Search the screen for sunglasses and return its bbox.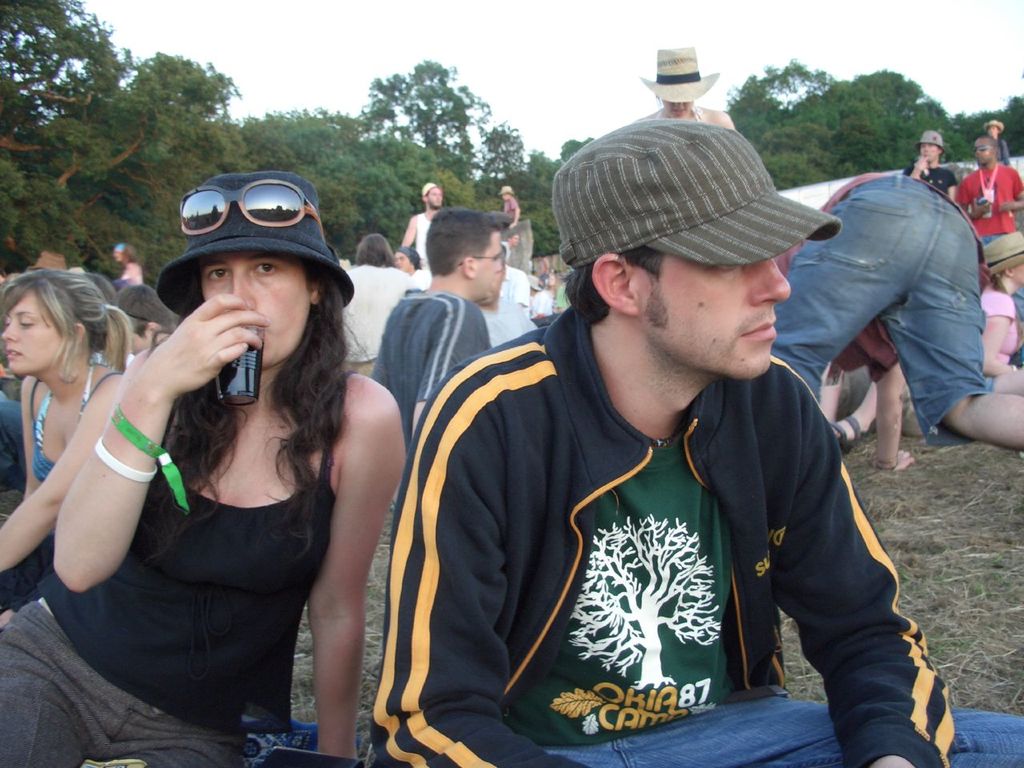
Found: Rect(975, 144, 993, 152).
